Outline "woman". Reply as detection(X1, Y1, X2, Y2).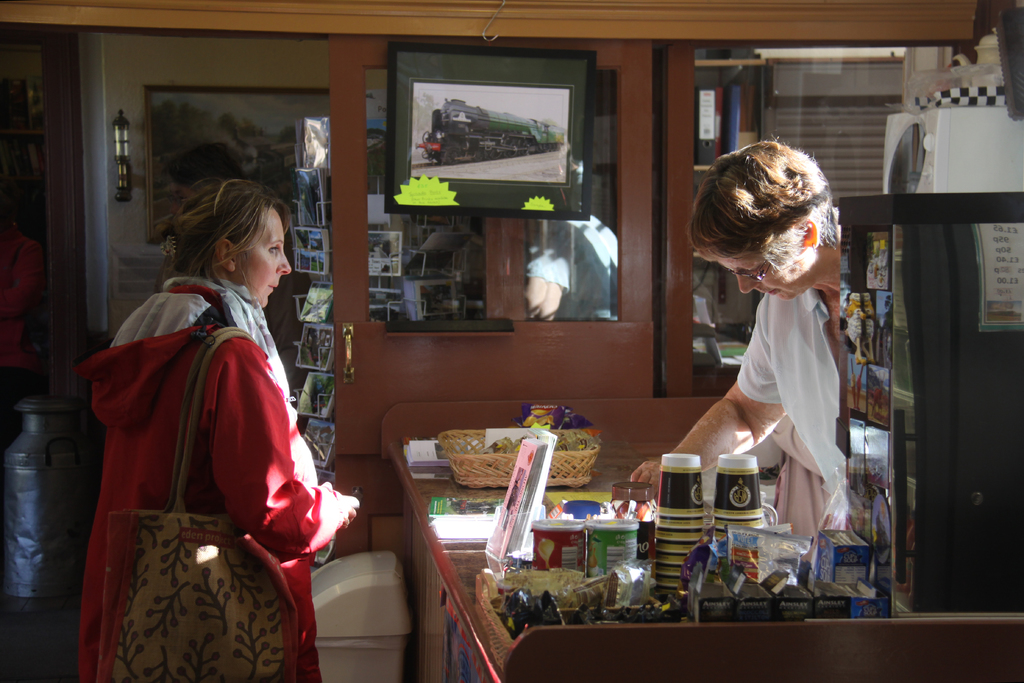
detection(85, 145, 331, 682).
